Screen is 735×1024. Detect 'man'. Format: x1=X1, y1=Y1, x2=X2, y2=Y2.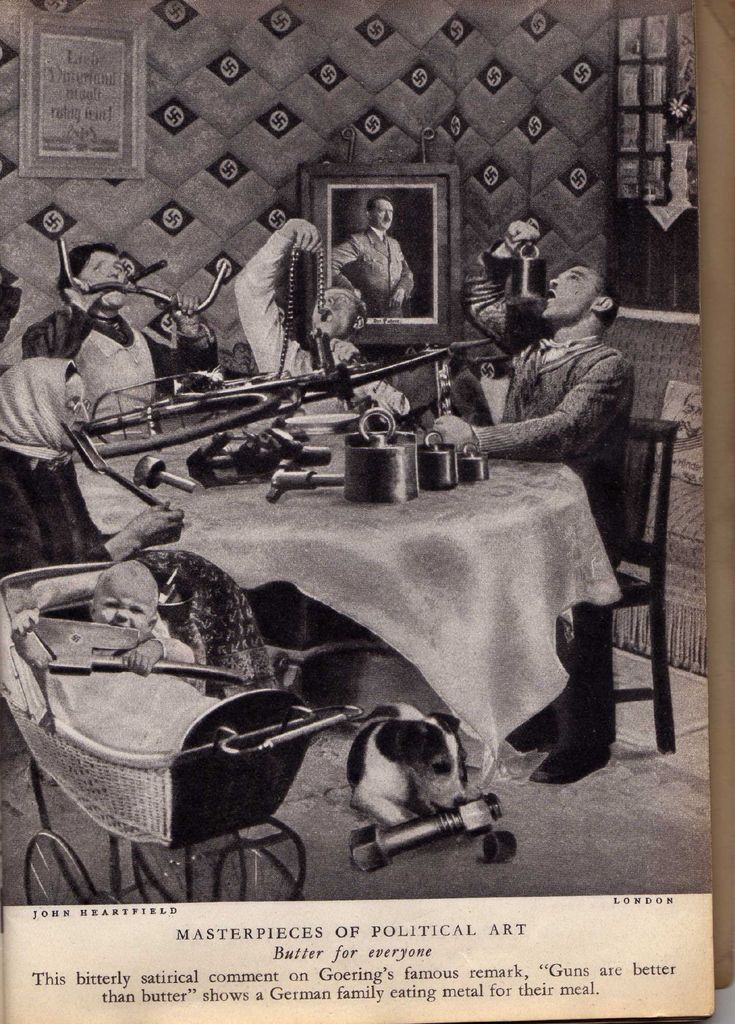
x1=328, y1=189, x2=418, y2=321.
